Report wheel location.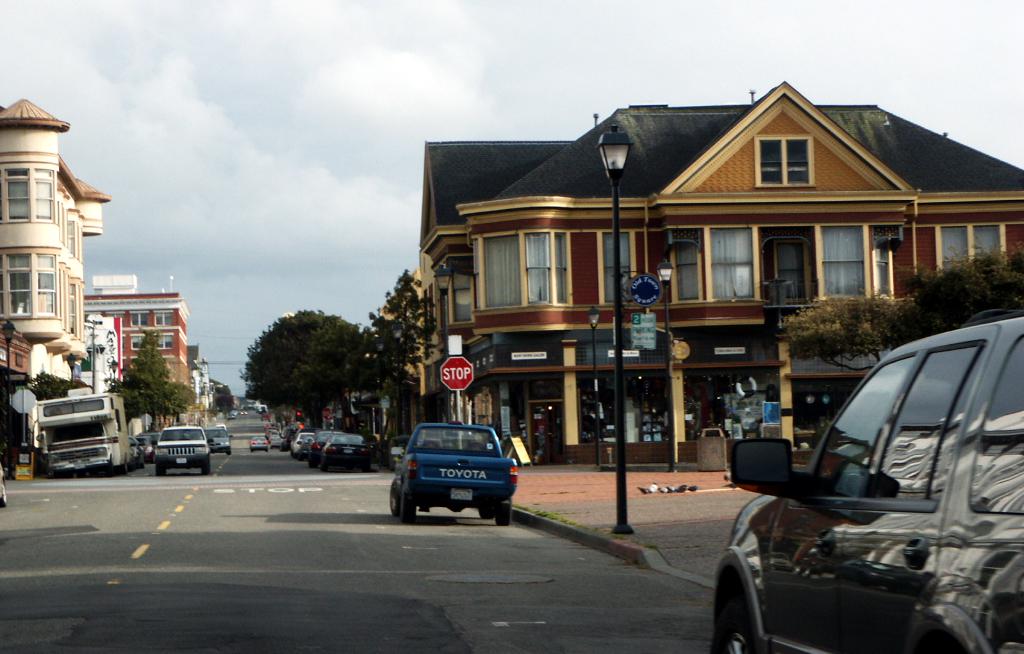
Report: select_region(390, 480, 404, 514).
